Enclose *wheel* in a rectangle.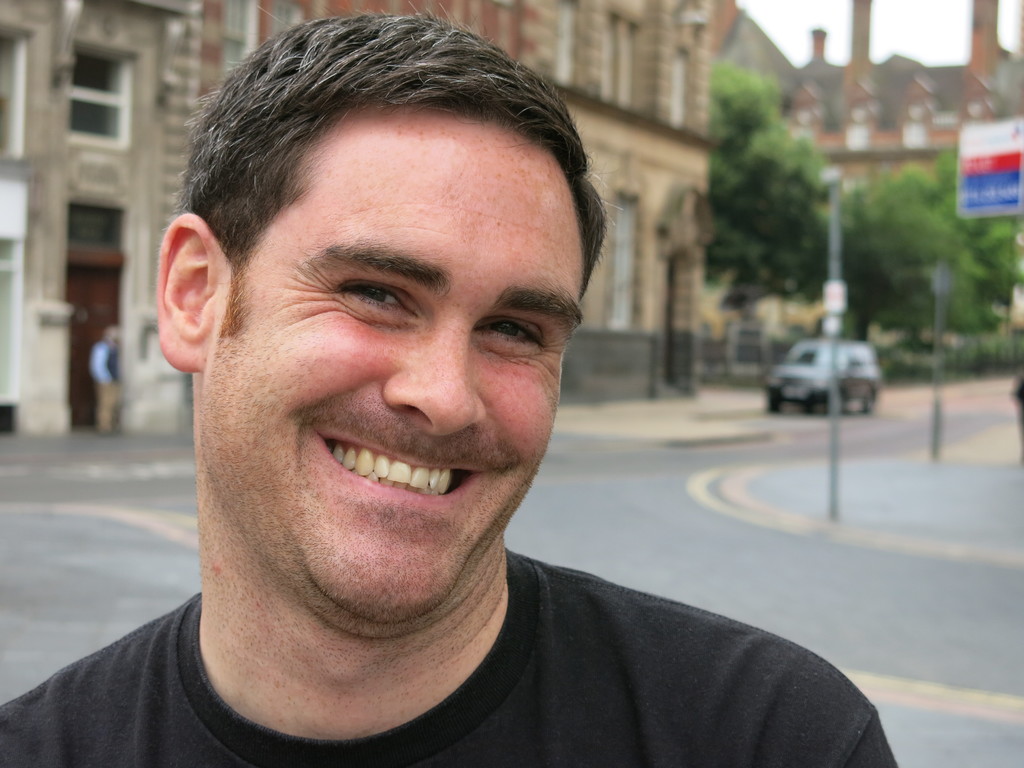
{"x1": 862, "y1": 390, "x2": 876, "y2": 414}.
